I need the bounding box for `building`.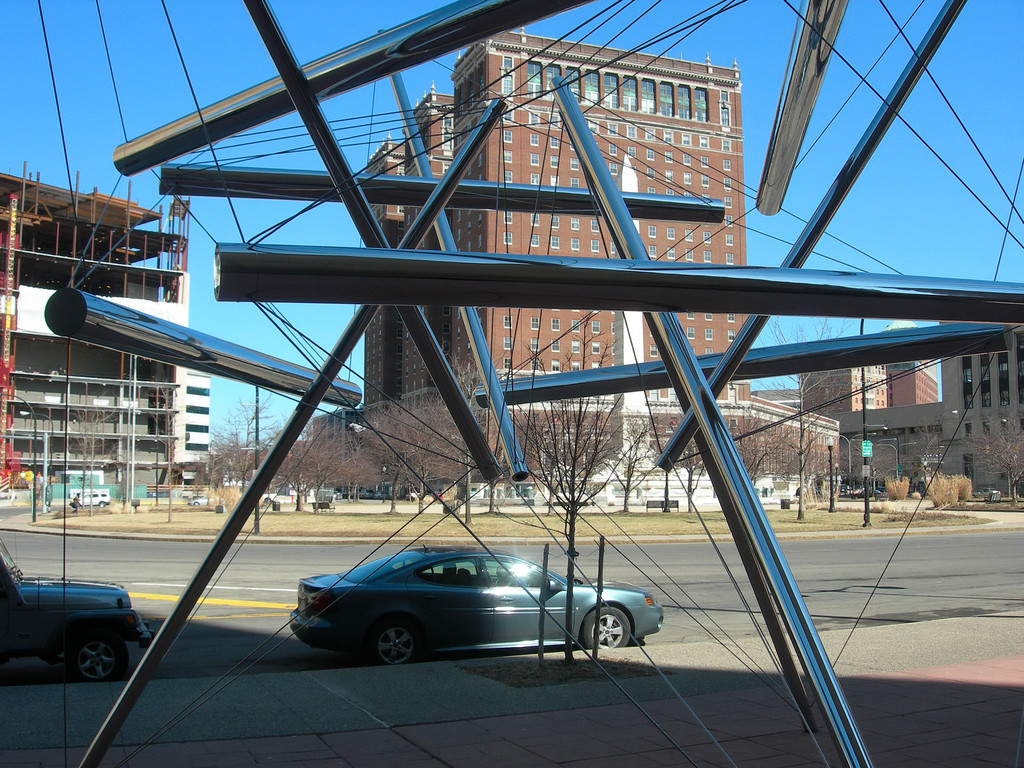
Here it is: [x1=797, y1=368, x2=884, y2=410].
